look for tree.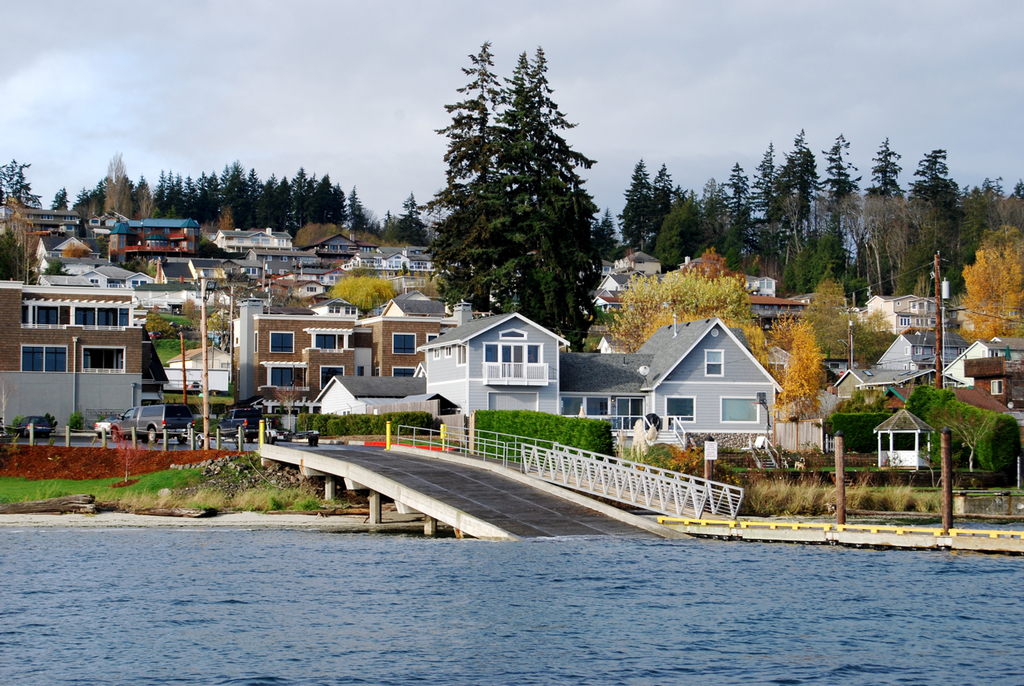
Found: 650, 198, 718, 263.
